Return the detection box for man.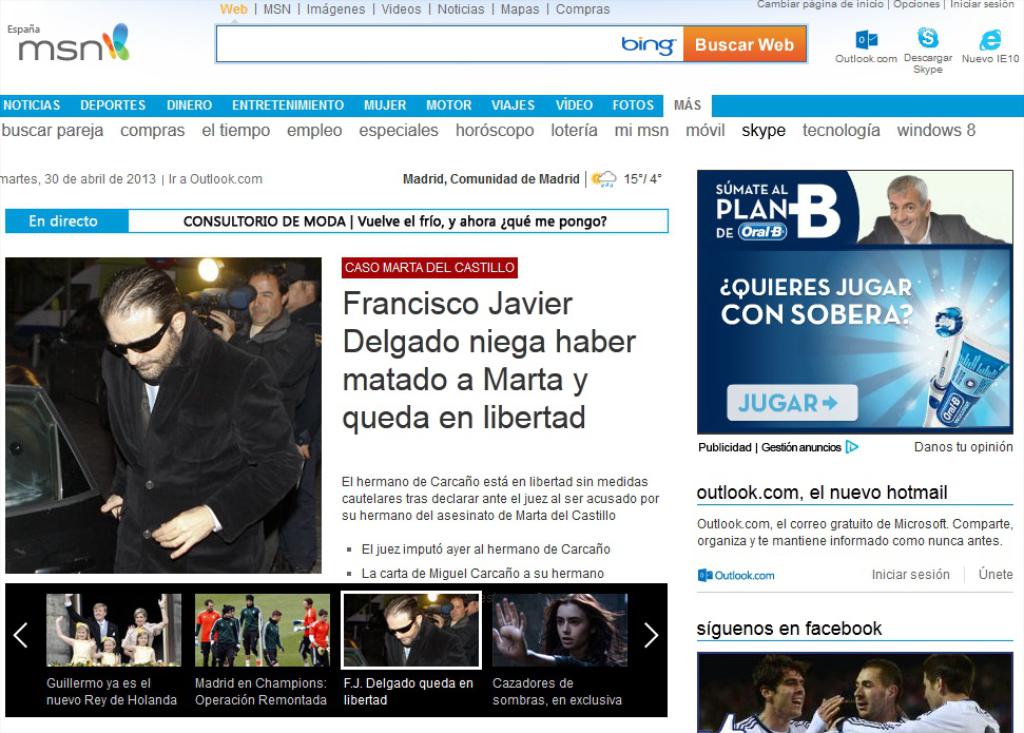
Rect(262, 611, 287, 669).
